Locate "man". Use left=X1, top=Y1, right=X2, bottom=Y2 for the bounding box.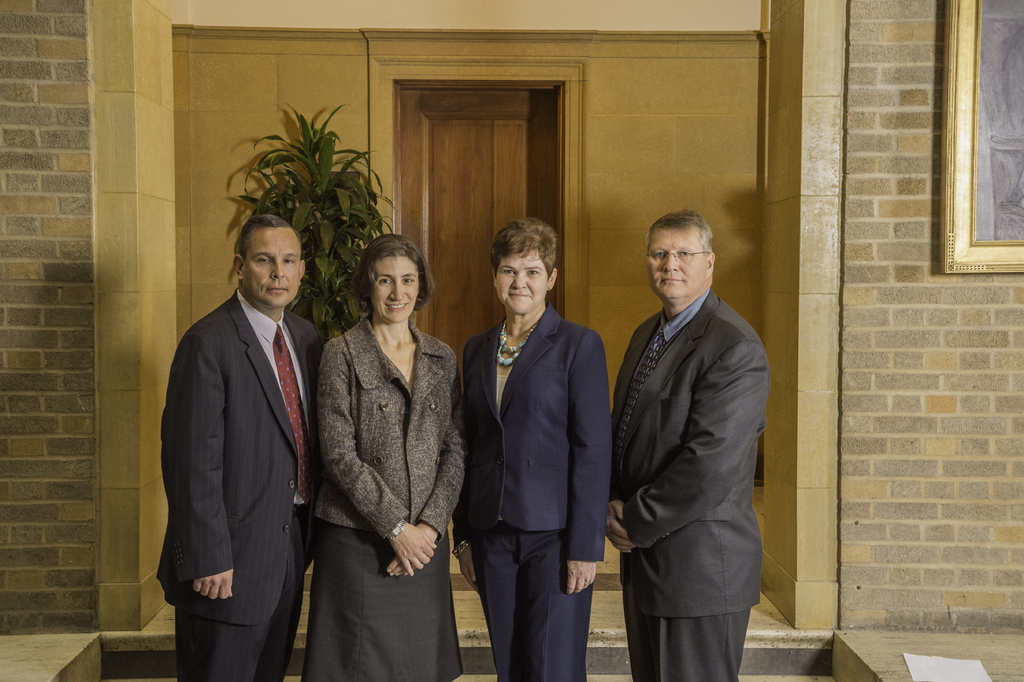
left=613, top=206, right=776, bottom=681.
